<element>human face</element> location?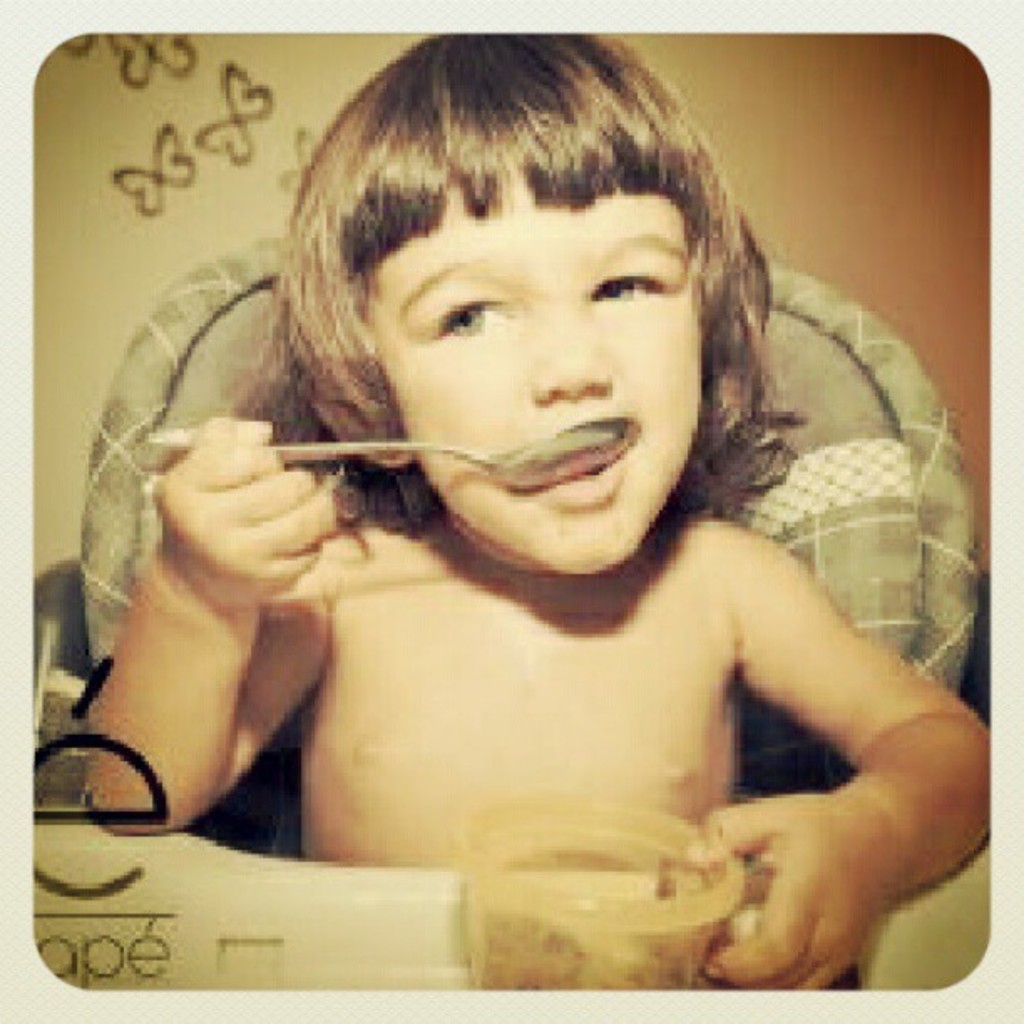
360/162/704/577
